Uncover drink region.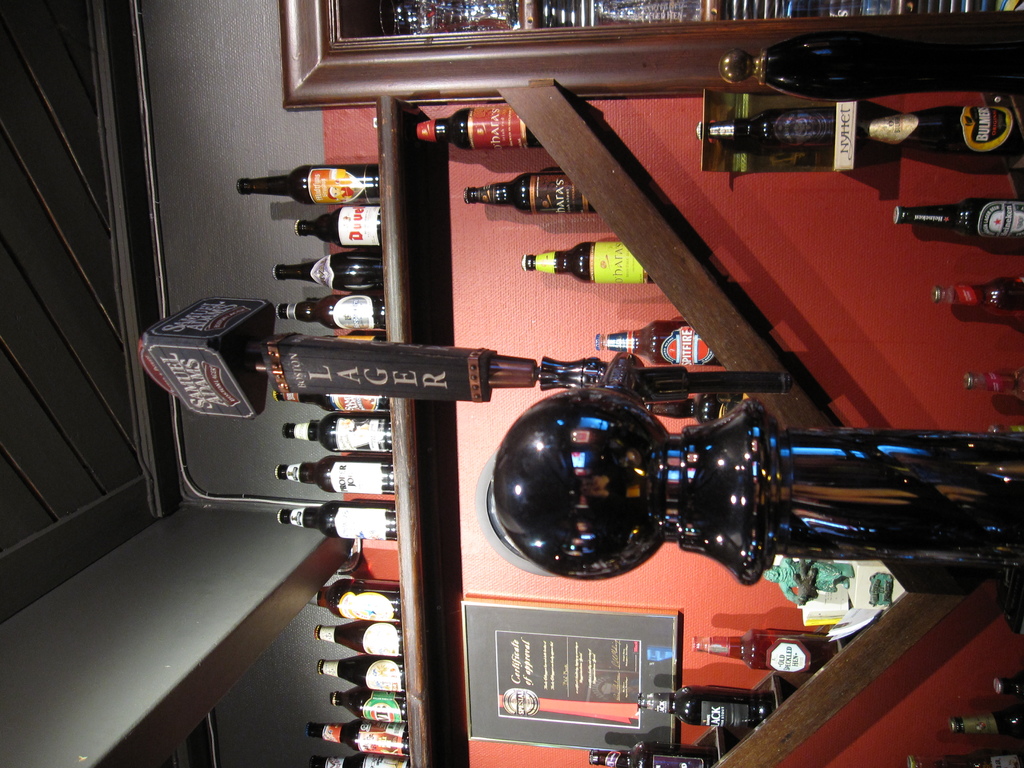
Uncovered: box(653, 689, 768, 724).
